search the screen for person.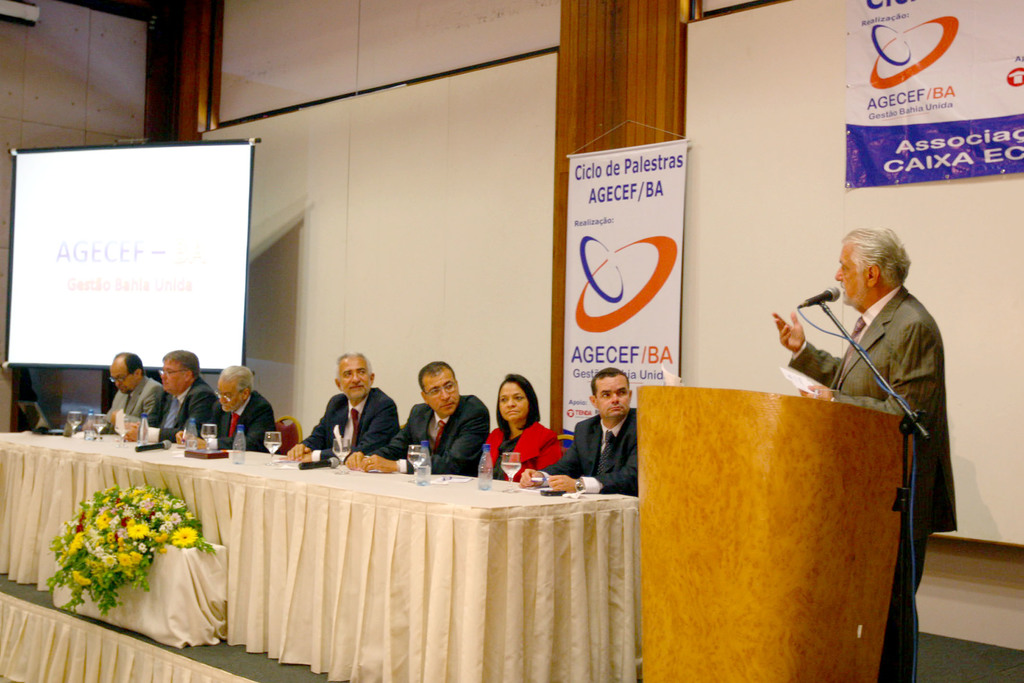
Found at (282,347,397,461).
